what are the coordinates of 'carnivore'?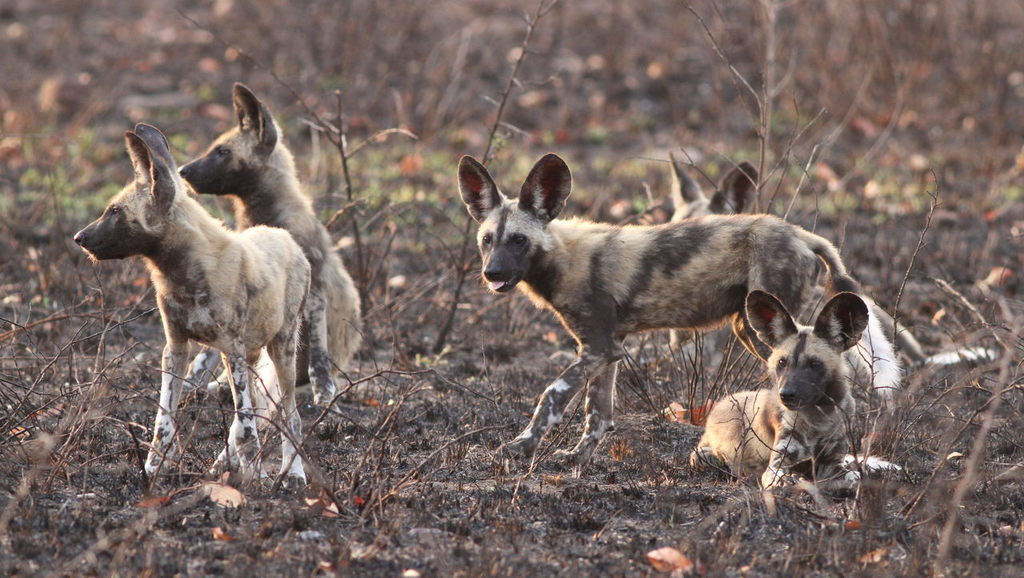
l=458, t=141, r=931, b=472.
